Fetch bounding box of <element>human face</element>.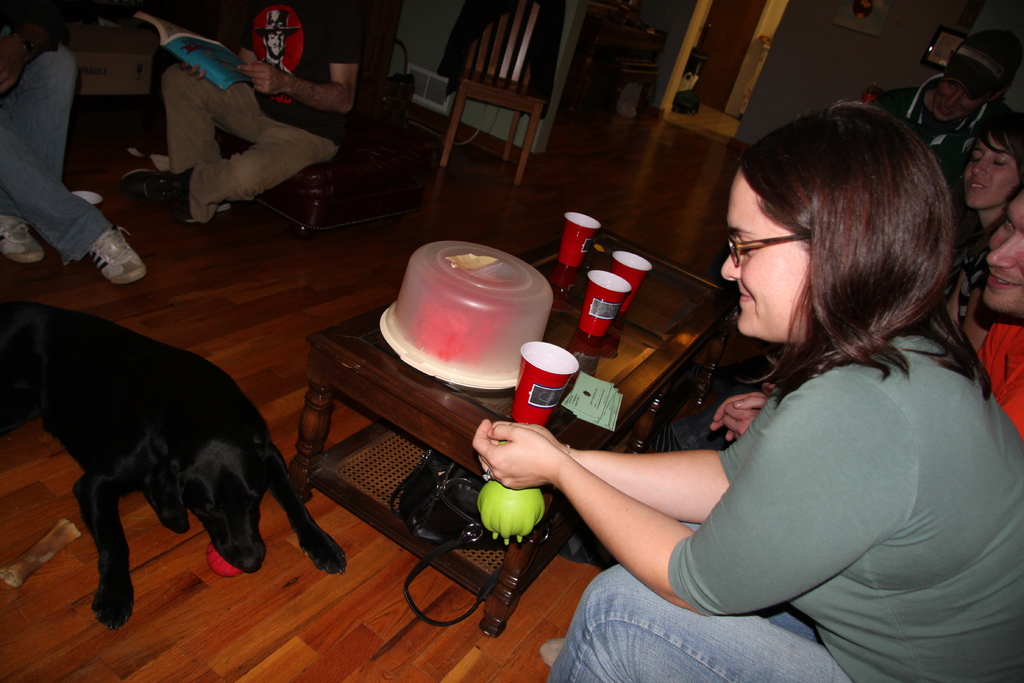
Bbox: 719/168/810/339.
